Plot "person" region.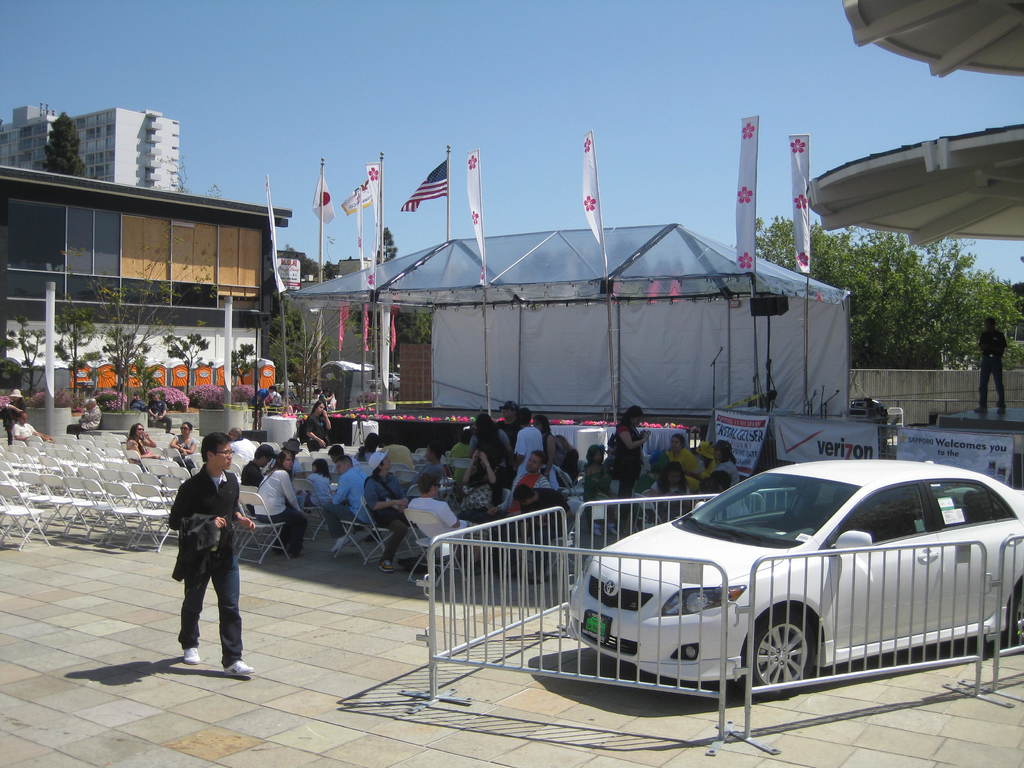
Plotted at 662:433:700:474.
